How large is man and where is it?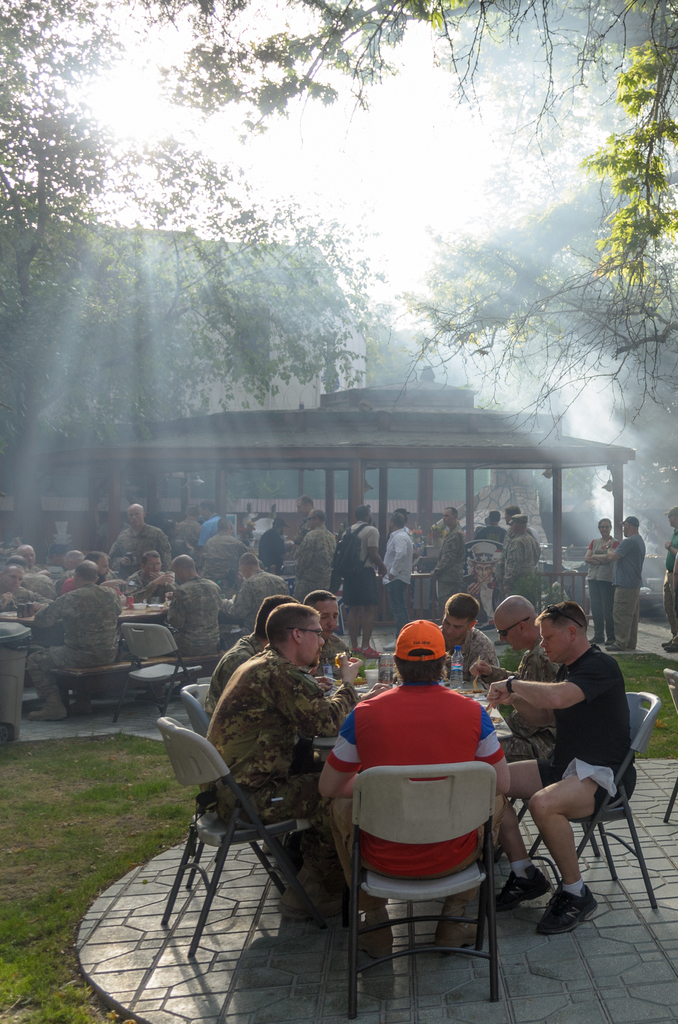
Bounding box: detection(262, 520, 286, 566).
